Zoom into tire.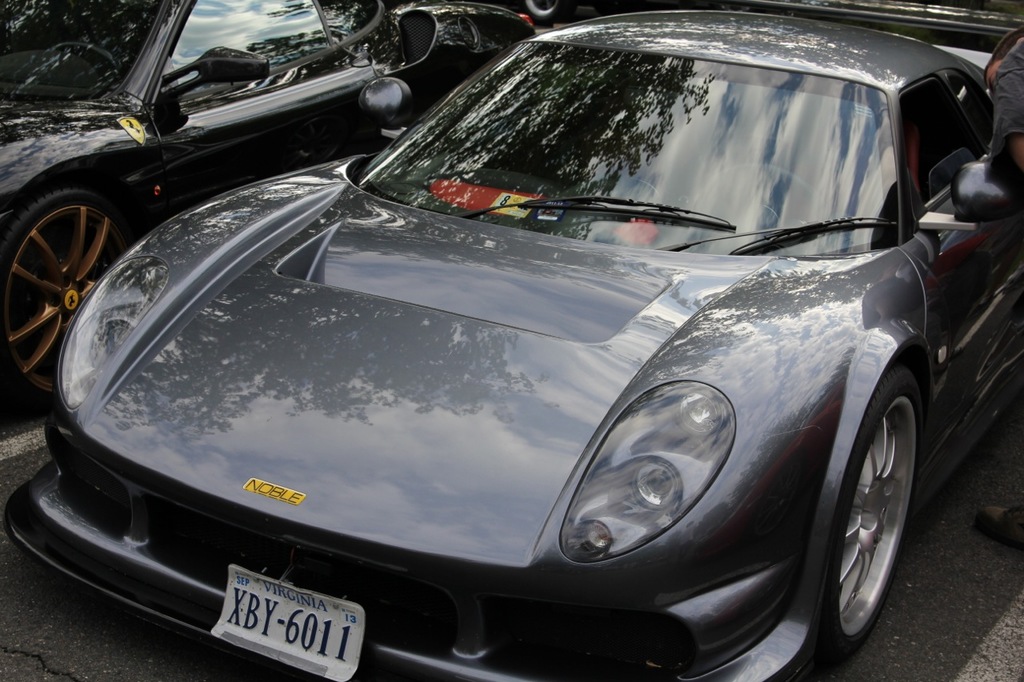
Zoom target: <region>0, 188, 136, 404</region>.
